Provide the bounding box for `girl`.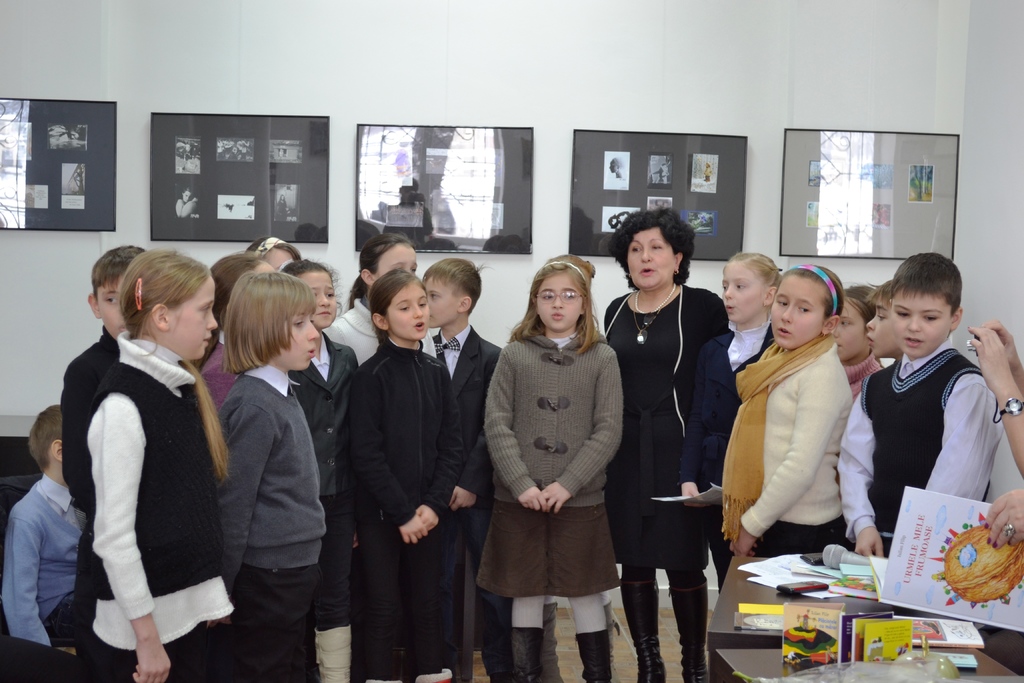
[349,267,461,682].
